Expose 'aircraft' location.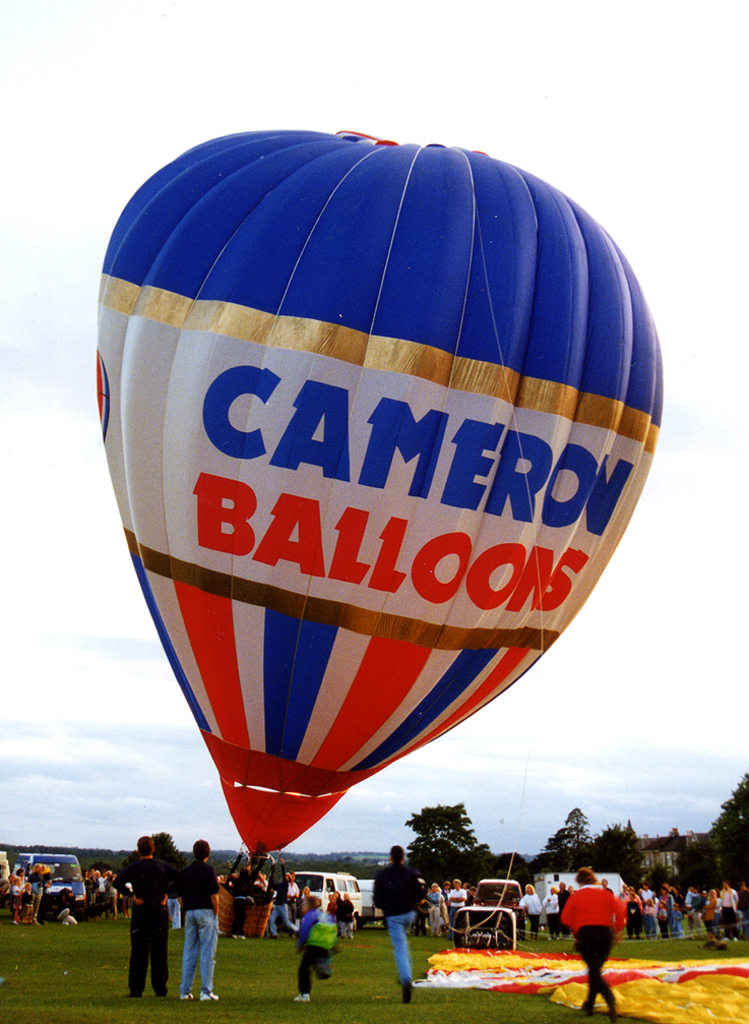
Exposed at {"x1": 93, "y1": 127, "x2": 666, "y2": 935}.
